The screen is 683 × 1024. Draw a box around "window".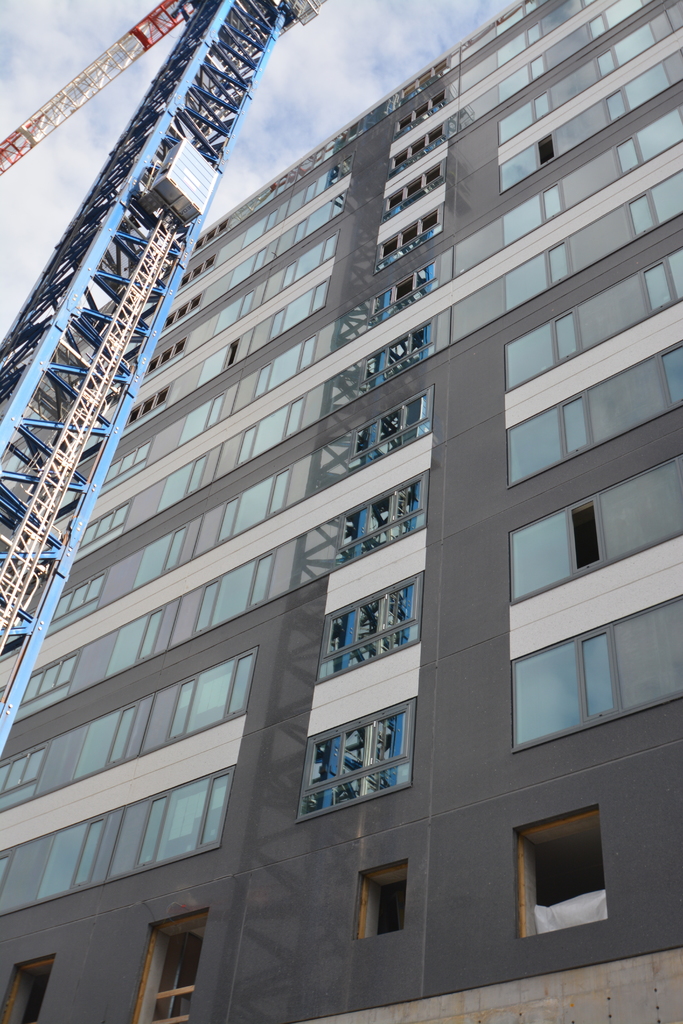
pyautogui.locateOnScreen(516, 803, 623, 936).
